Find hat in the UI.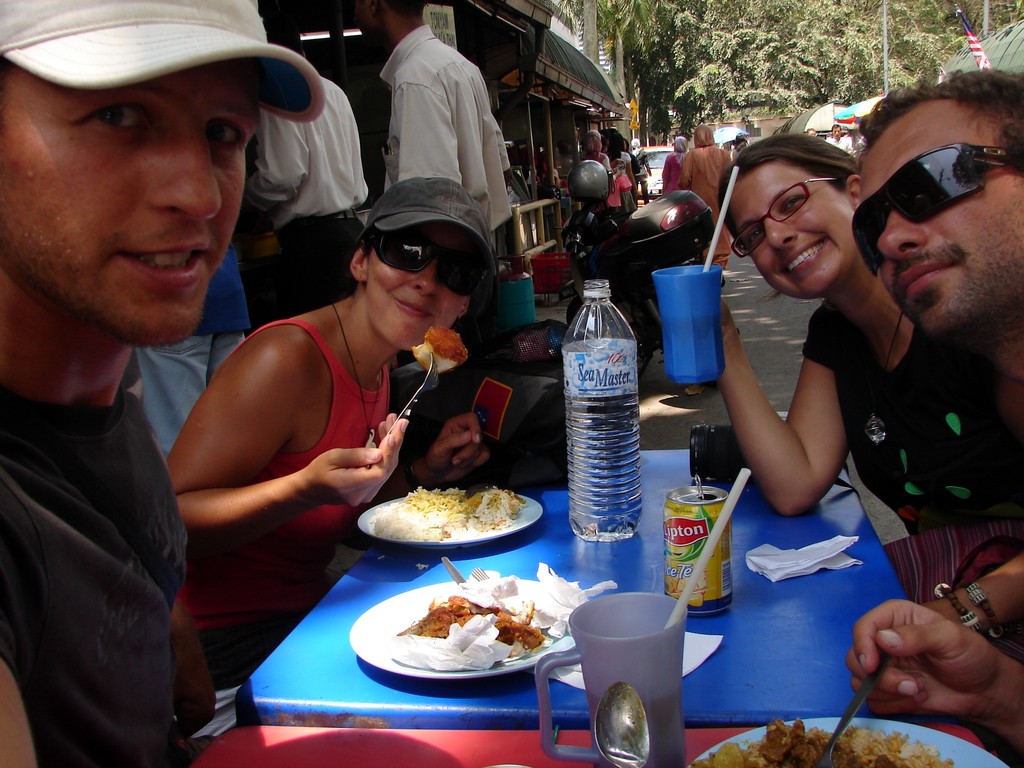
UI element at 360:177:497:281.
